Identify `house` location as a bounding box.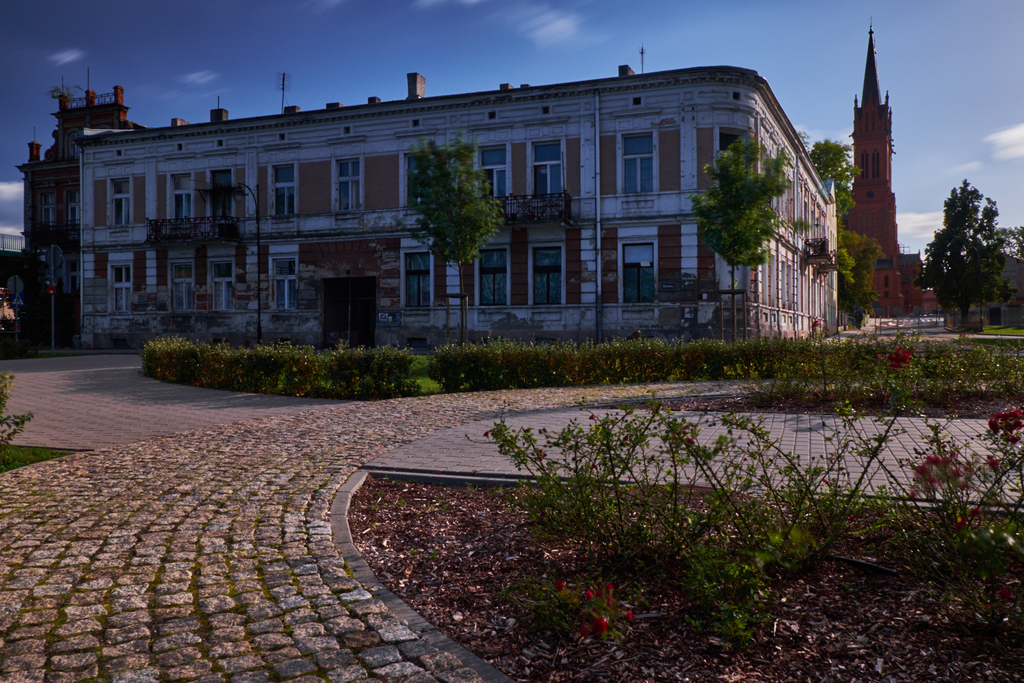
Rect(71, 70, 852, 361).
